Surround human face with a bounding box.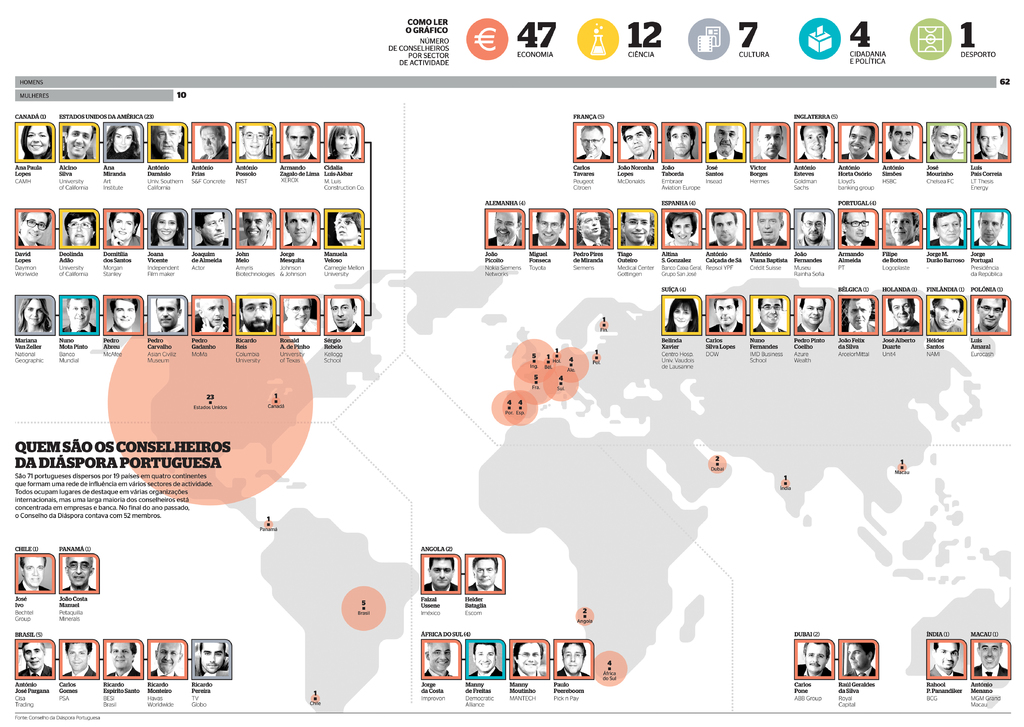
758,127,780,156.
